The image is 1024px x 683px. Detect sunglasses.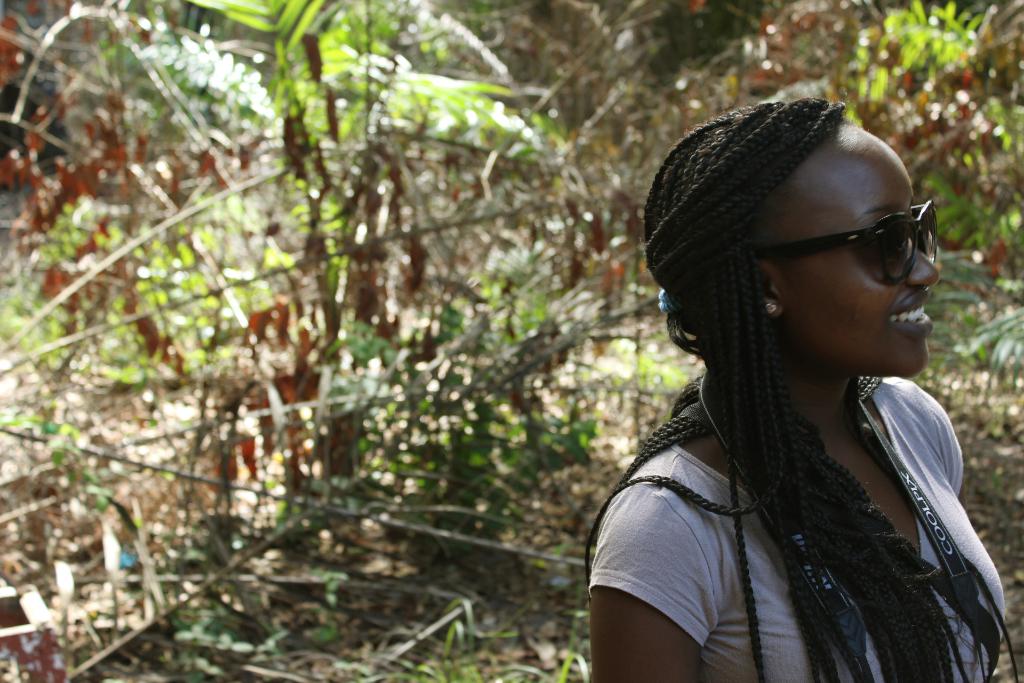
Detection: (left=750, top=197, right=941, bottom=285).
